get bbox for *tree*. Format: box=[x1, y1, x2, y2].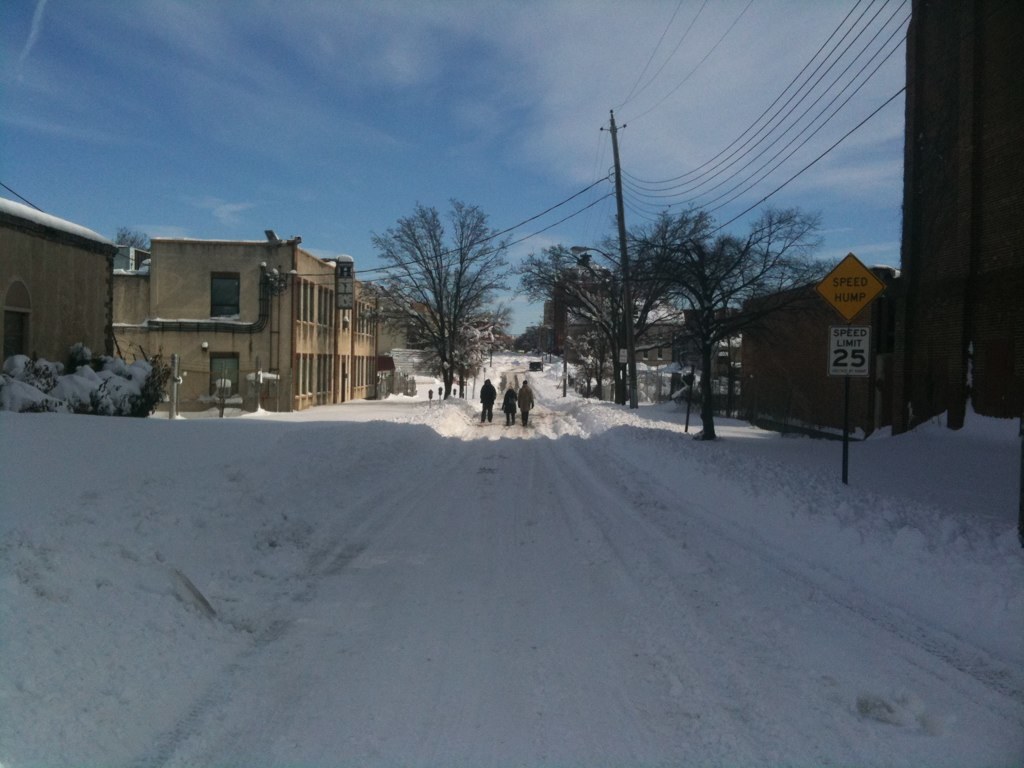
box=[353, 198, 528, 399].
